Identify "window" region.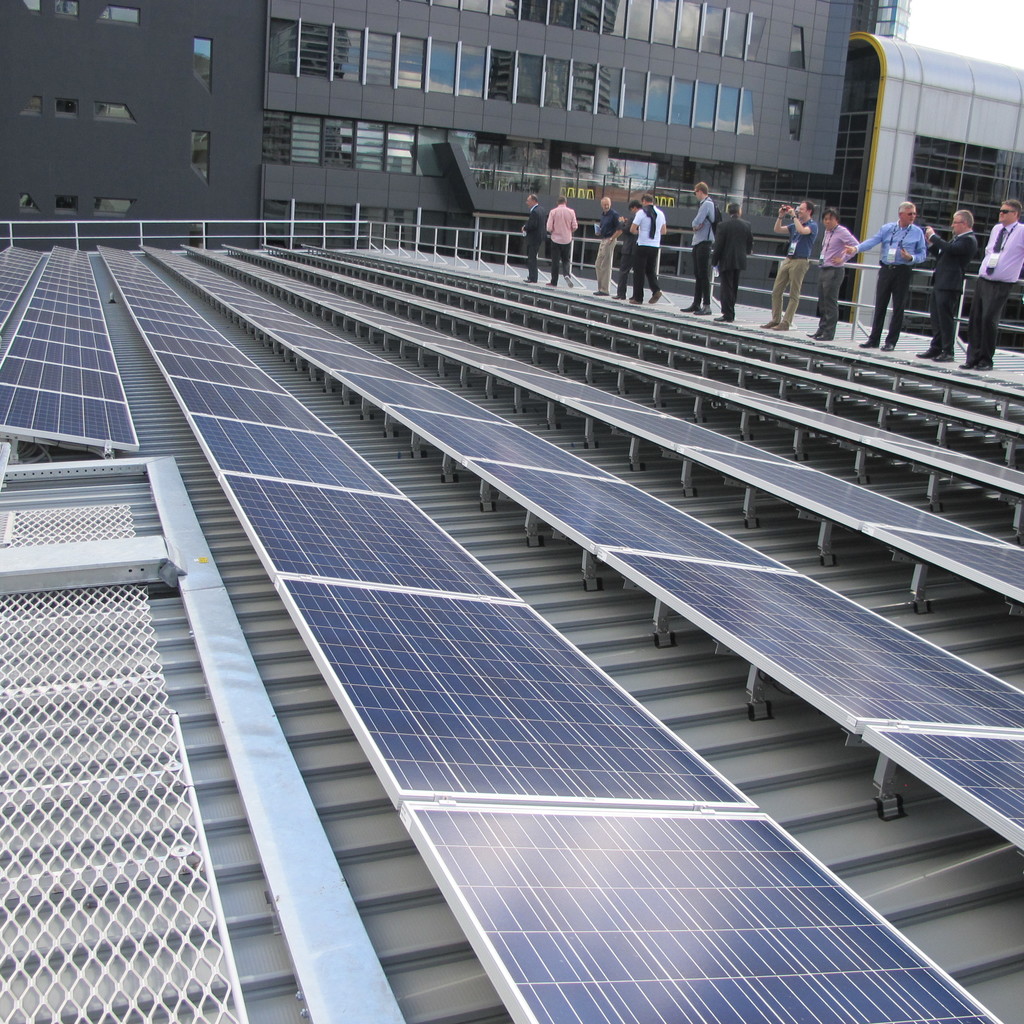
Region: Rect(56, 195, 79, 209).
